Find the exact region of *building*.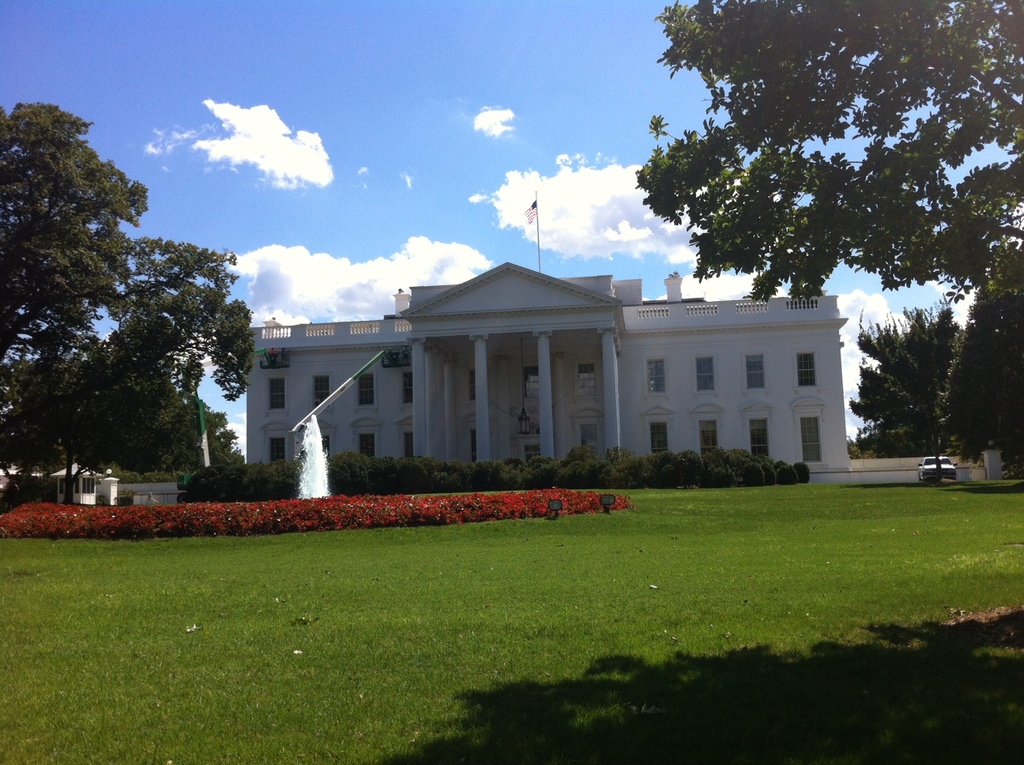
Exact region: bbox=[221, 191, 853, 477].
